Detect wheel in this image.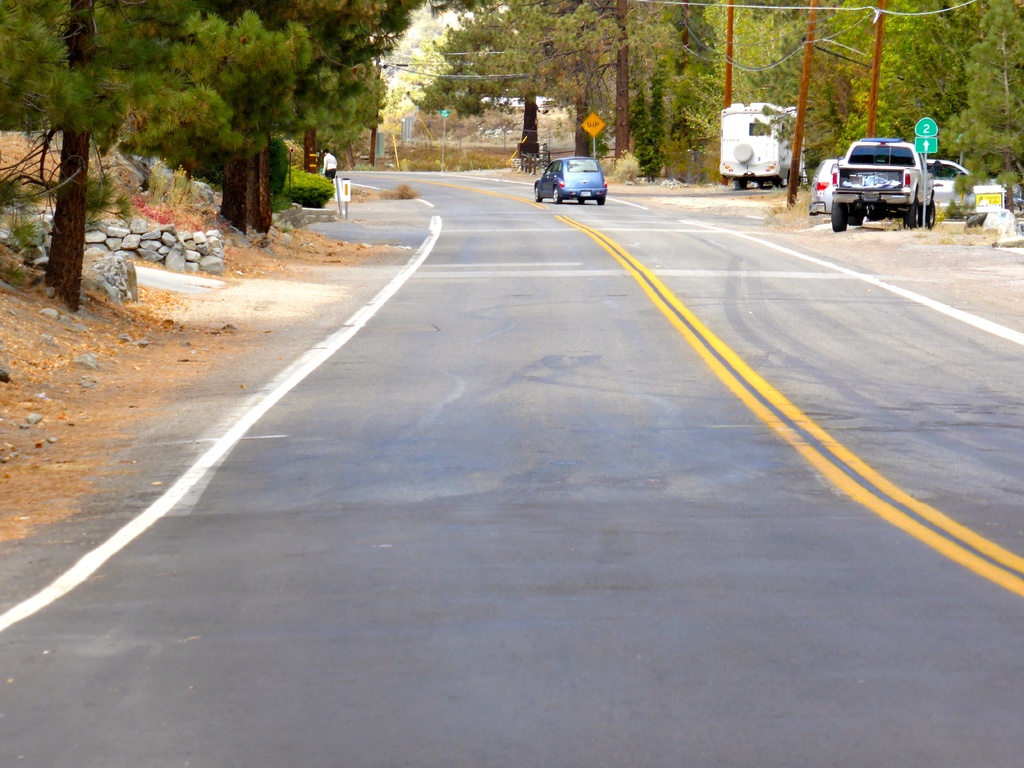
Detection: (534,188,545,201).
